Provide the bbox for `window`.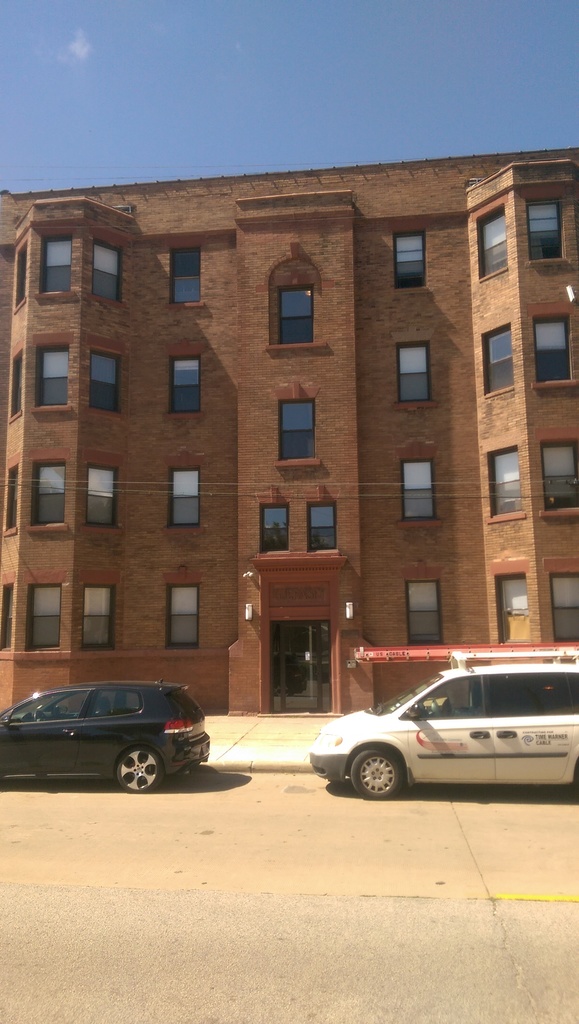
x1=315 y1=506 x2=338 y2=548.
